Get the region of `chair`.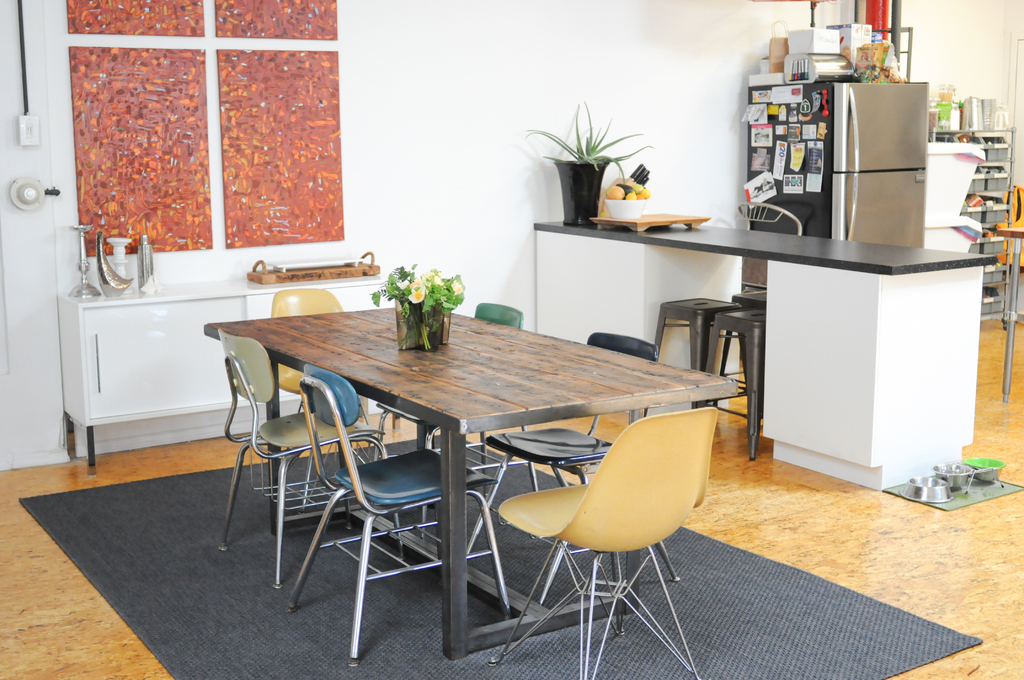
{"x1": 268, "y1": 289, "x2": 387, "y2": 496}.
